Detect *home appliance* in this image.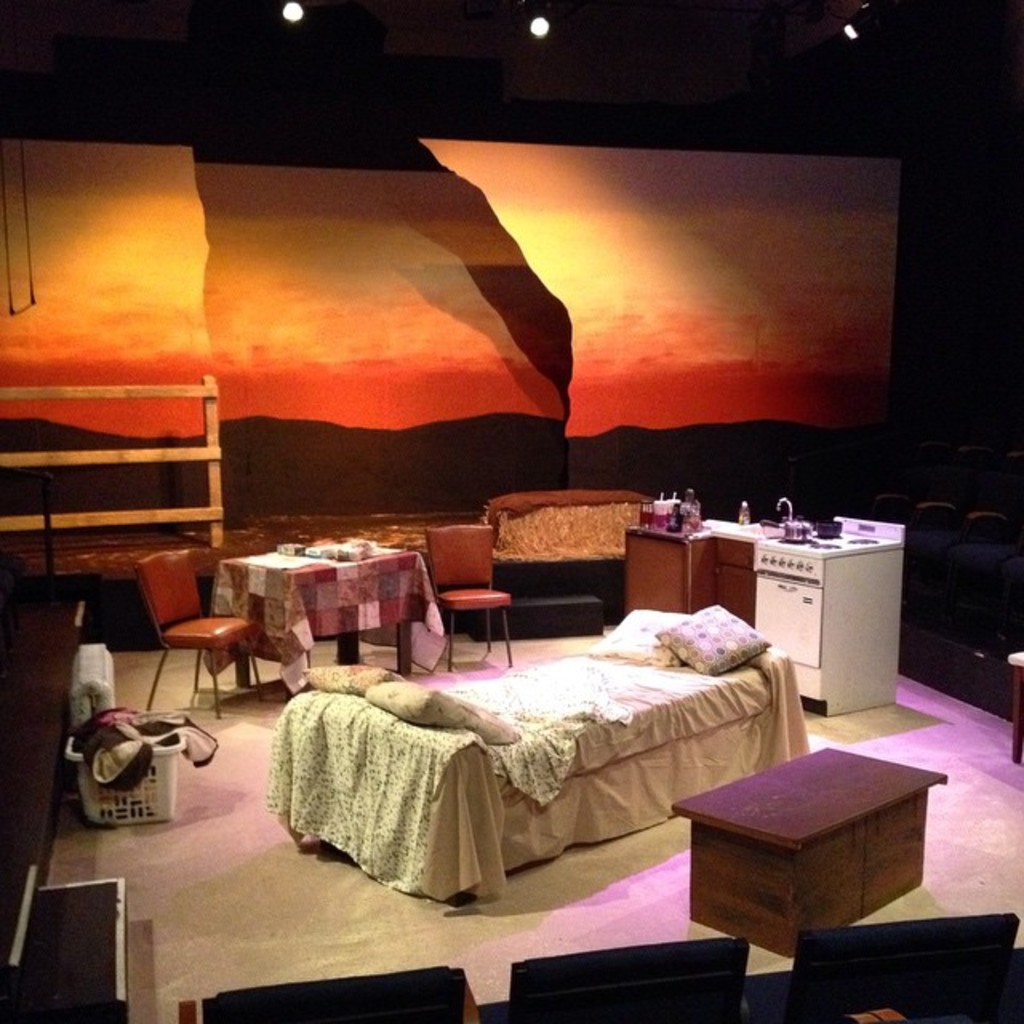
Detection: left=739, top=512, right=918, bottom=733.
